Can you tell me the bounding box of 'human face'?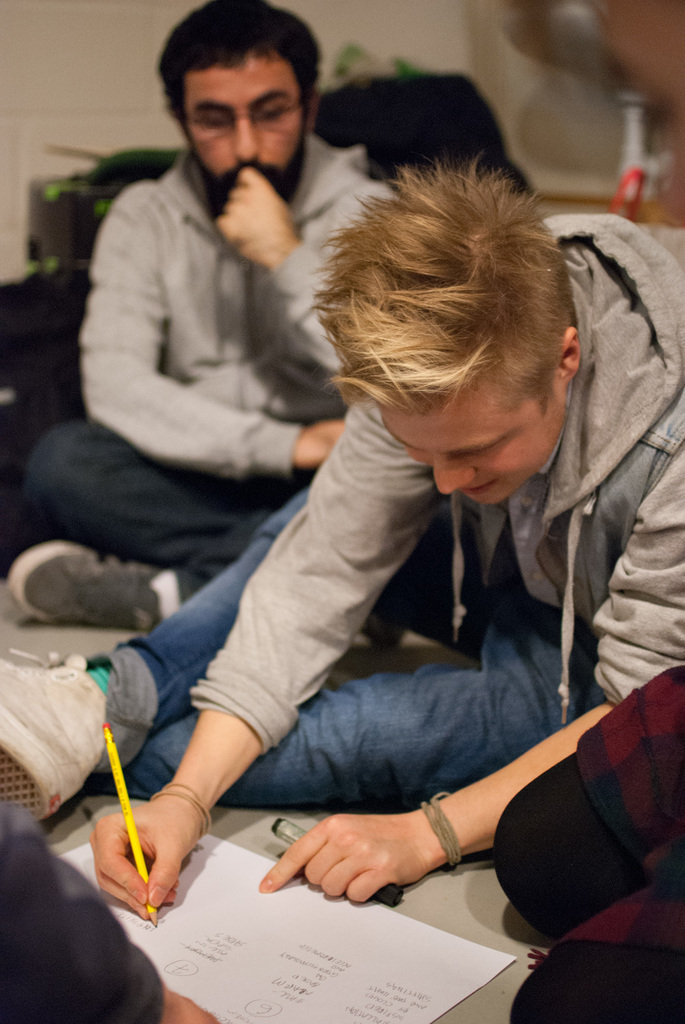
l=379, t=385, r=573, b=511.
